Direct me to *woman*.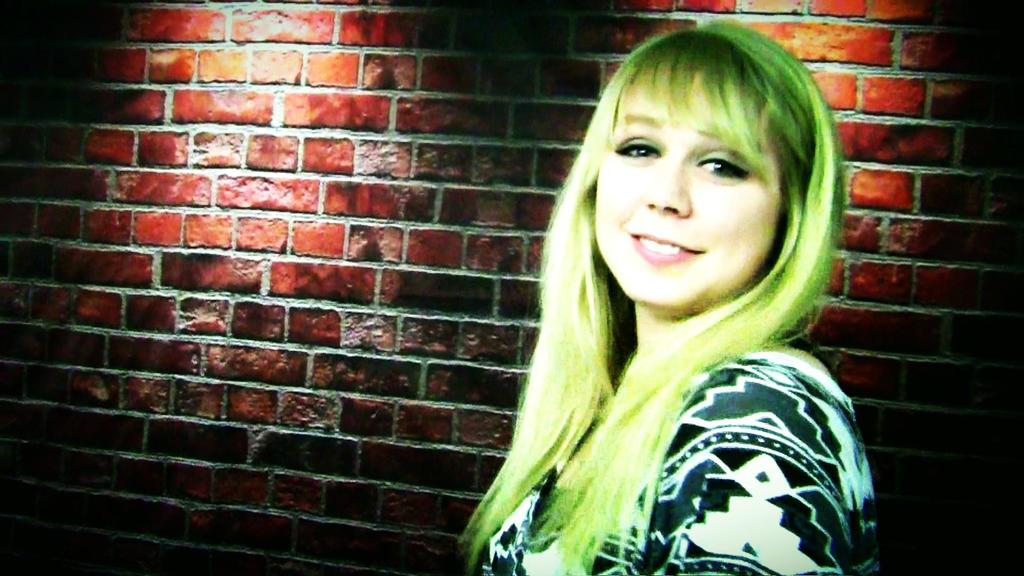
Direction: 387 30 882 563.
